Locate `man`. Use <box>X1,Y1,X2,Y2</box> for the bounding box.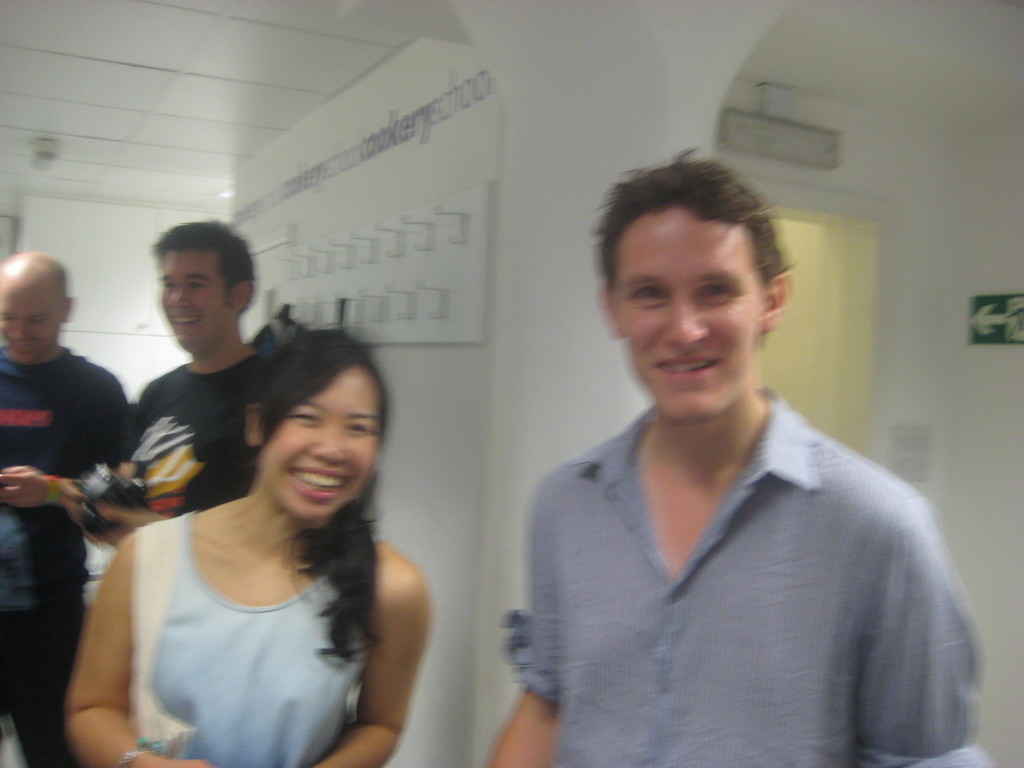
<box>0,250,140,762</box>.
